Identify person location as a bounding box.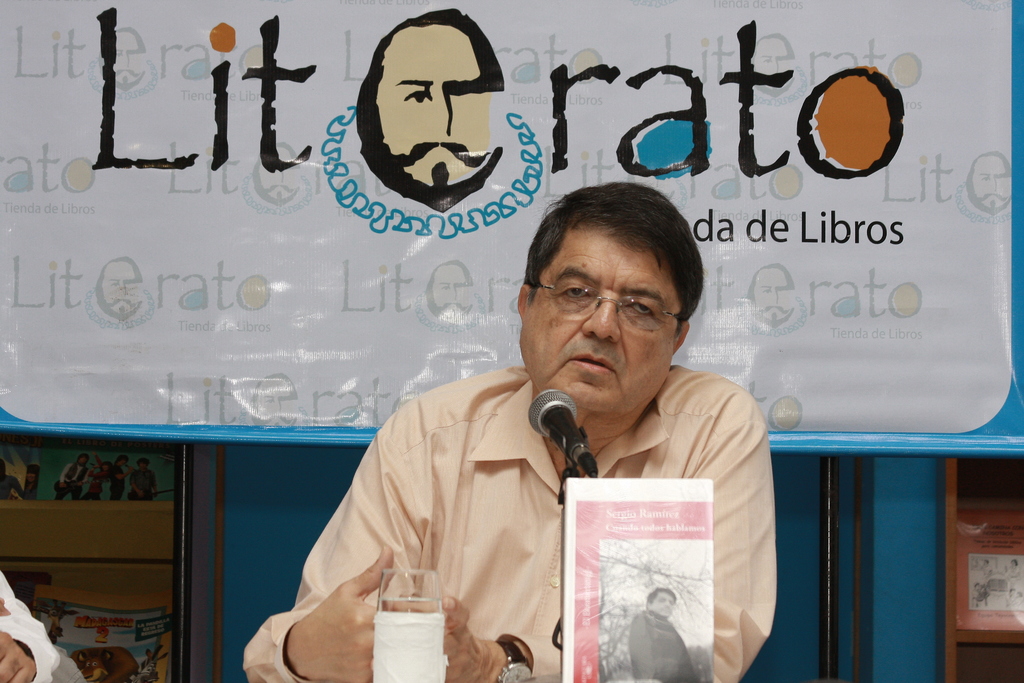
BBox(349, 1, 513, 217).
